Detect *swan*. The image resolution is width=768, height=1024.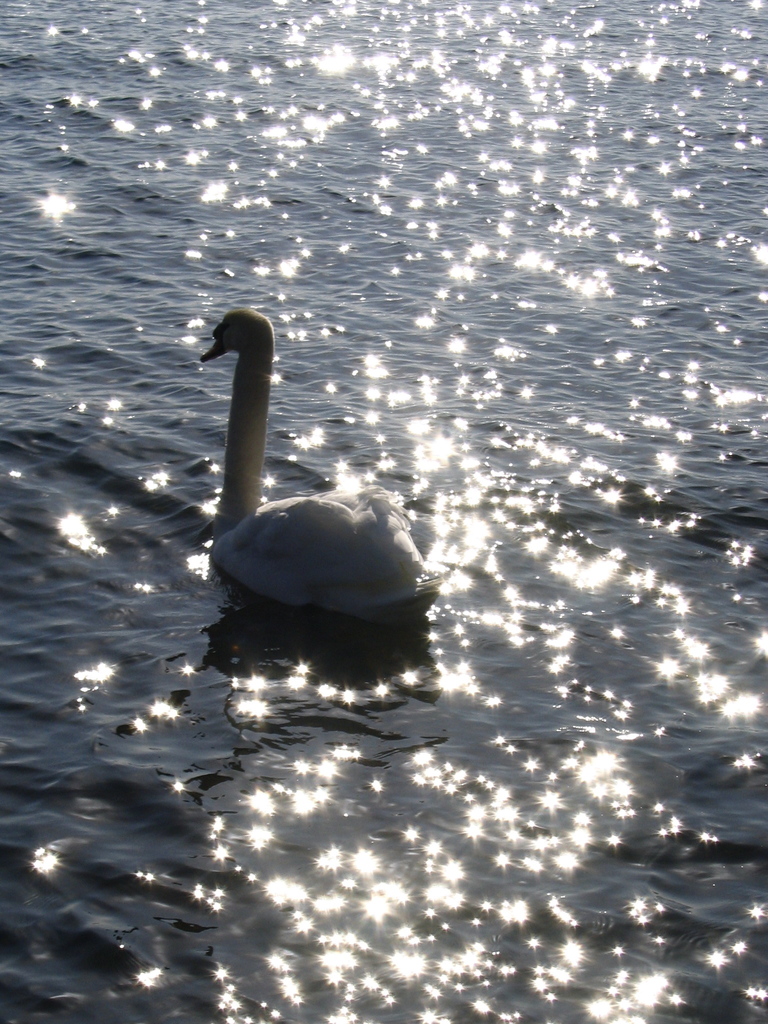
left=200, top=298, right=444, bottom=672.
